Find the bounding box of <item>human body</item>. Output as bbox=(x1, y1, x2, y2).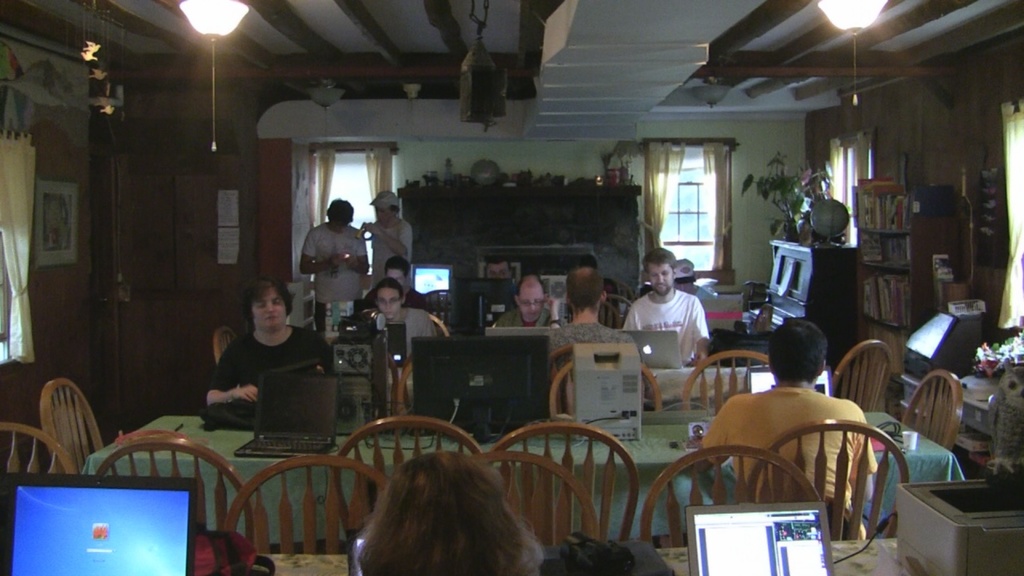
bbox=(538, 320, 638, 414).
